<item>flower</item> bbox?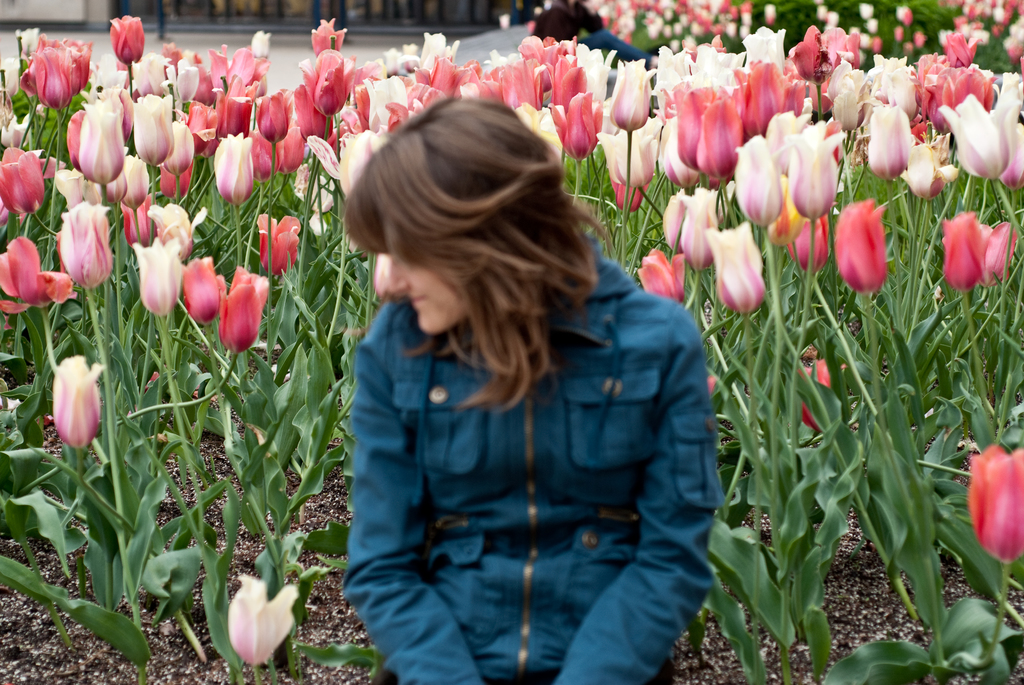
bbox(632, 244, 688, 304)
